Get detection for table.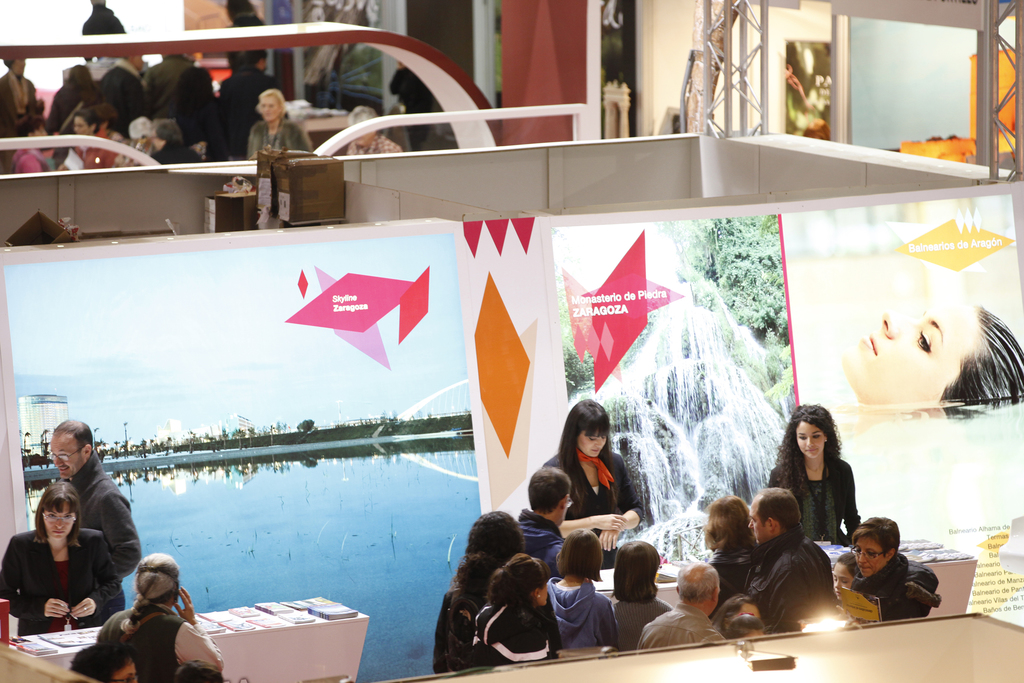
Detection: BBox(0, 595, 367, 682).
